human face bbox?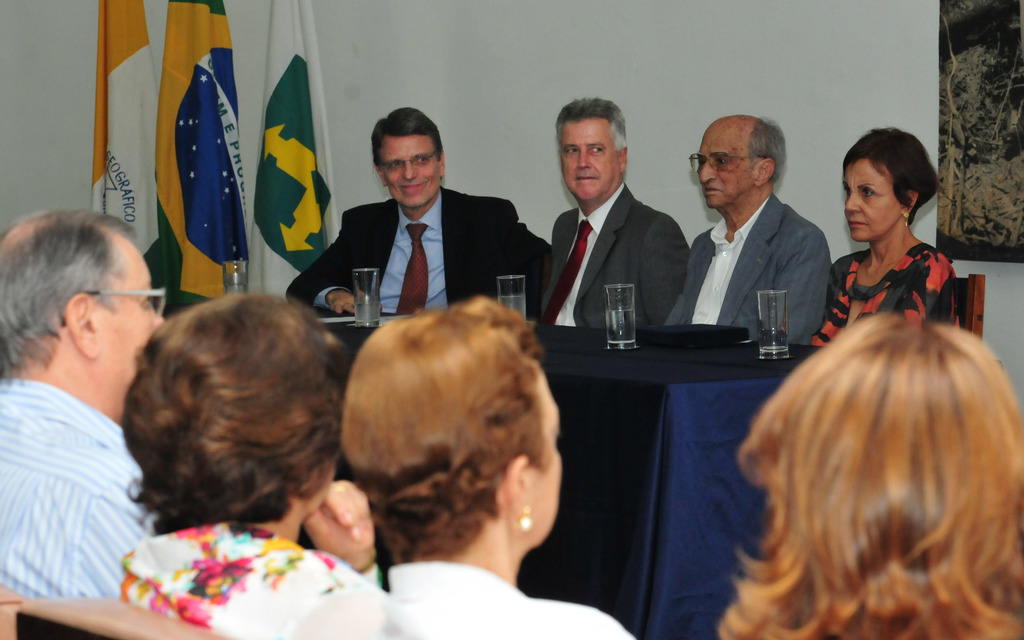
93, 237, 166, 379
